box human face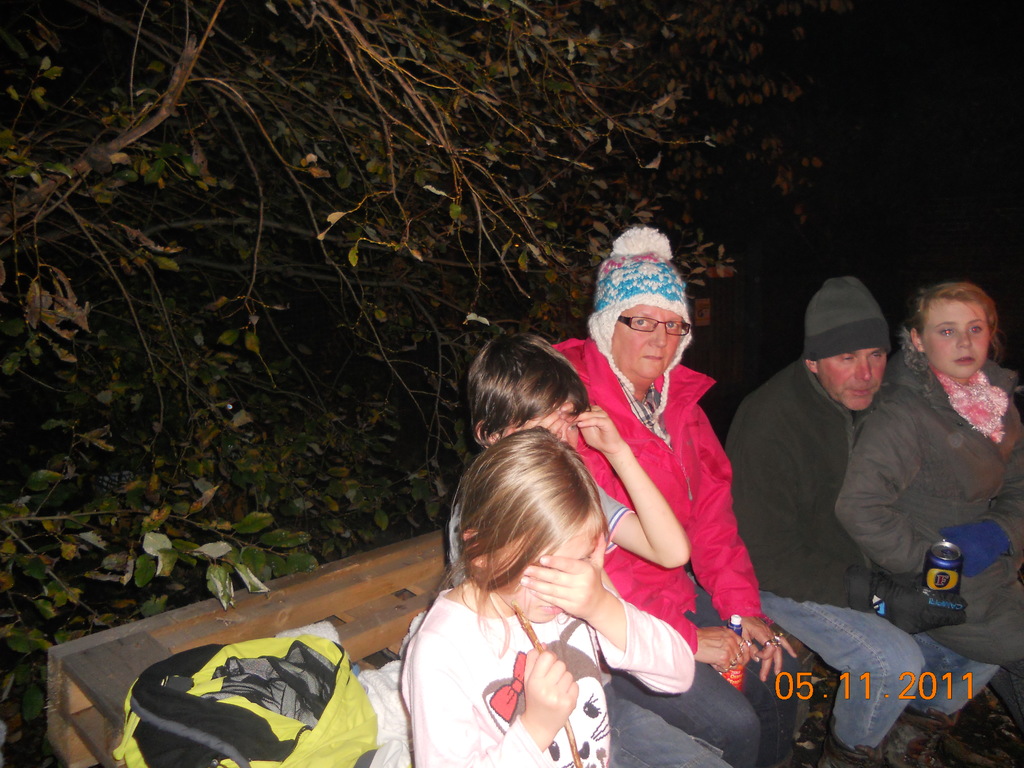
x1=486, y1=515, x2=598, y2=621
